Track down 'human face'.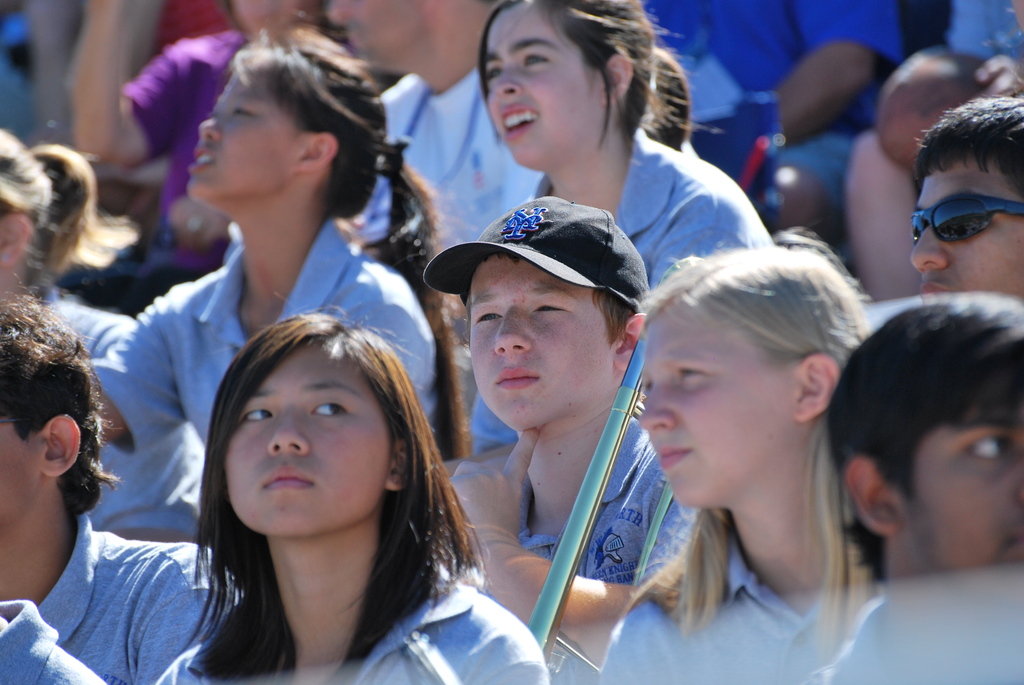
Tracked to pyautogui.locateOnScreen(485, 7, 609, 171).
